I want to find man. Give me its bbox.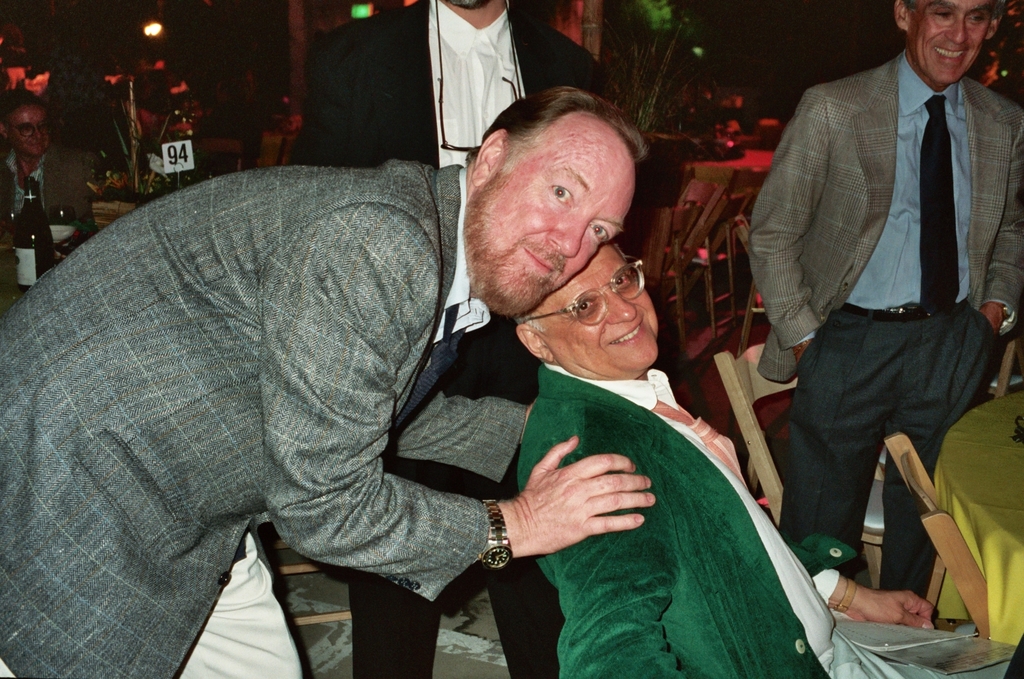
rect(0, 92, 657, 678).
